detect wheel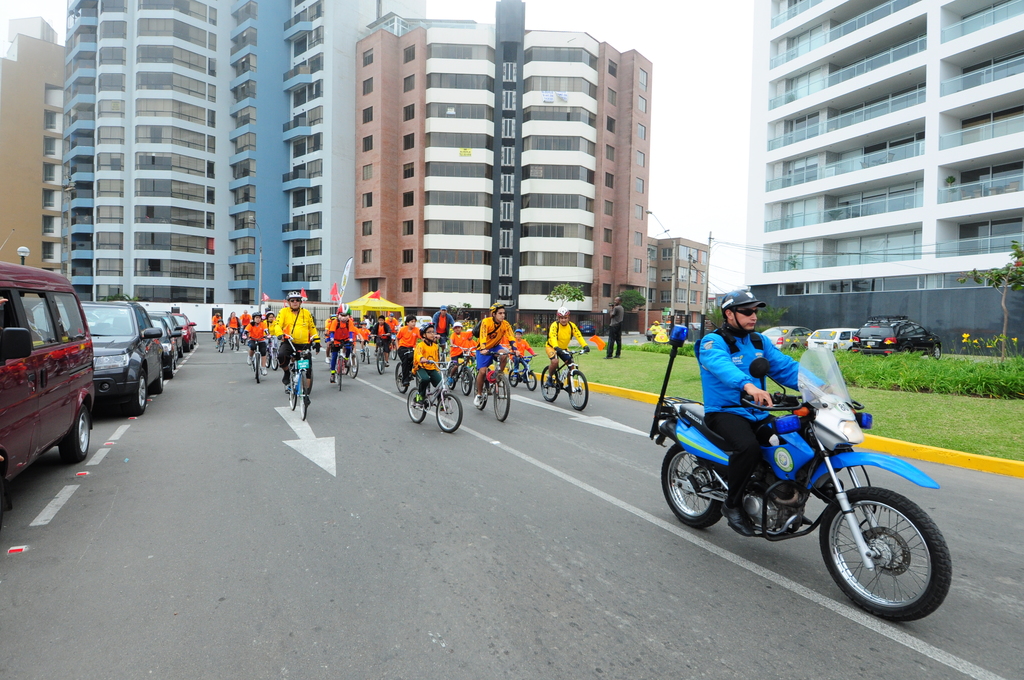
bbox=[180, 345, 184, 356]
